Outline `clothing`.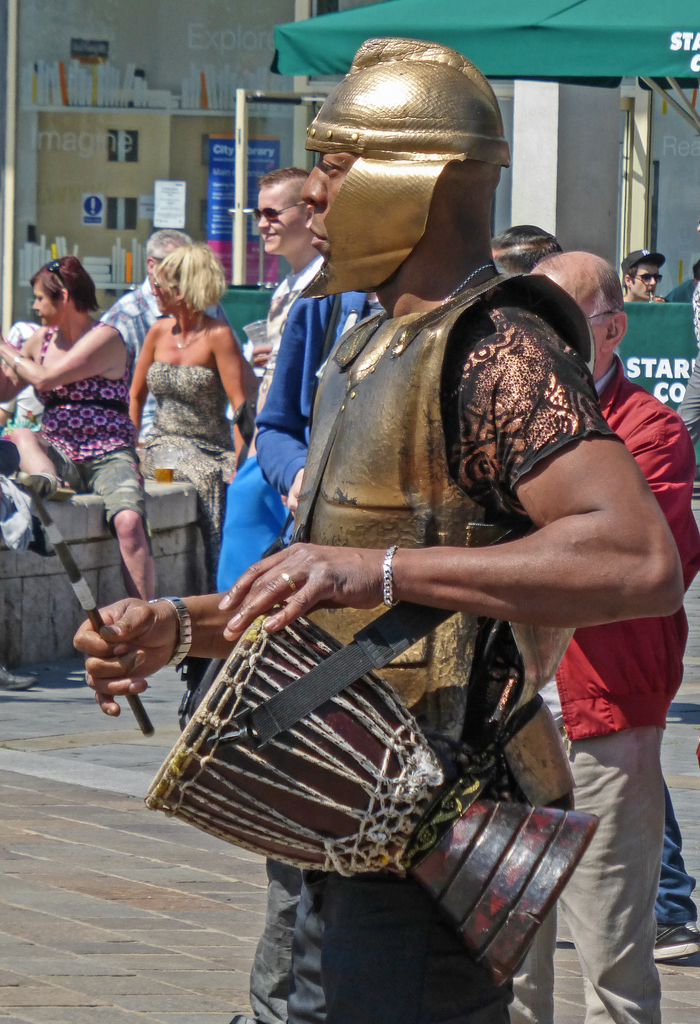
Outline: [left=260, top=296, right=388, bottom=541].
